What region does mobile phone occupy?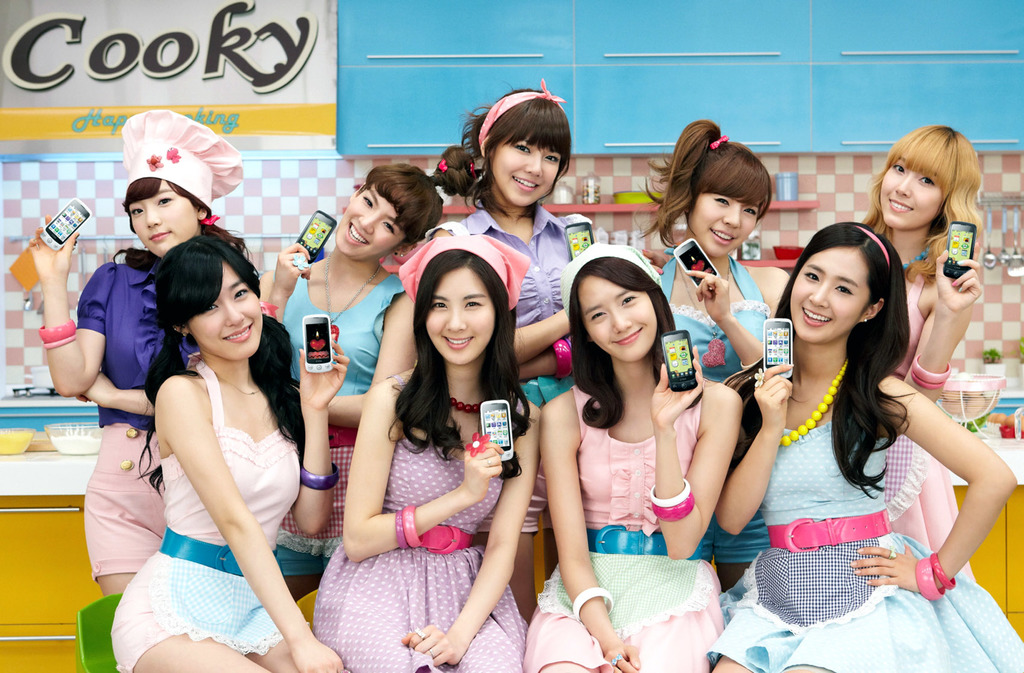
bbox=[671, 240, 719, 288].
